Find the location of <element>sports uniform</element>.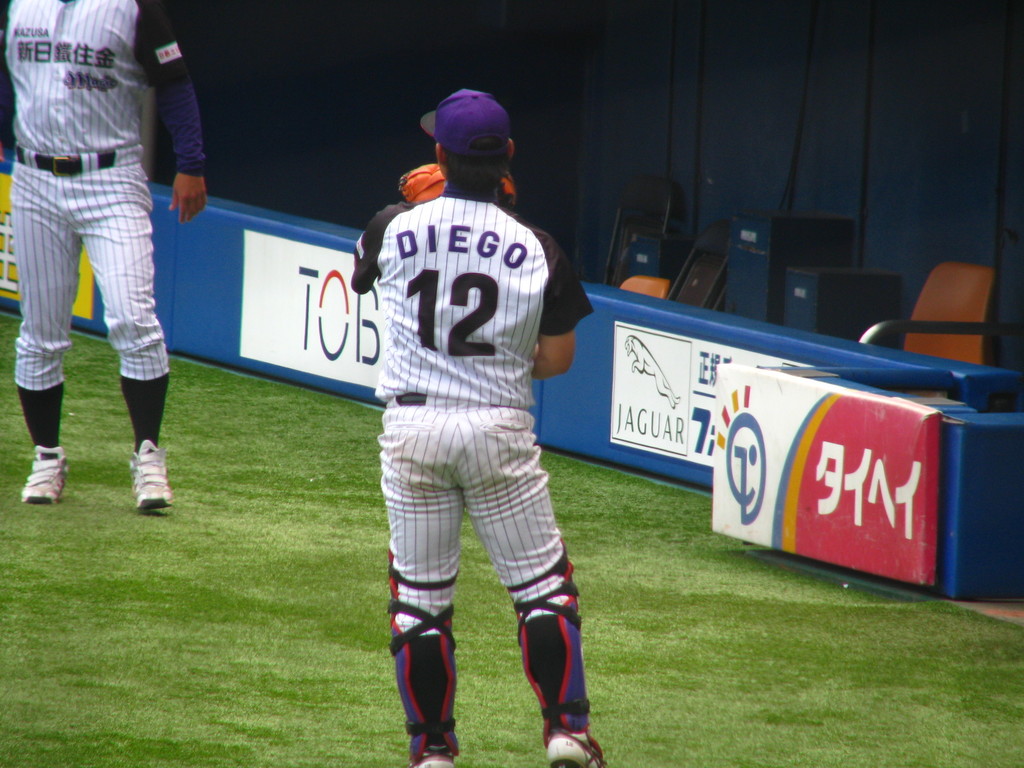
Location: crop(353, 89, 604, 767).
